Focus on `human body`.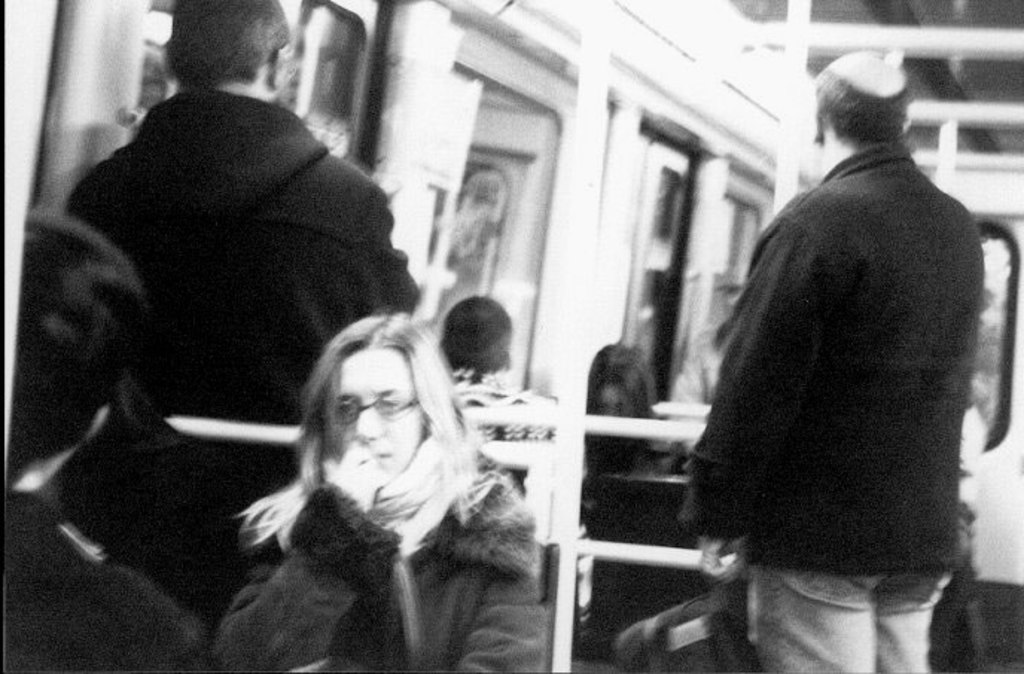
Focused at l=674, t=57, r=991, b=673.
